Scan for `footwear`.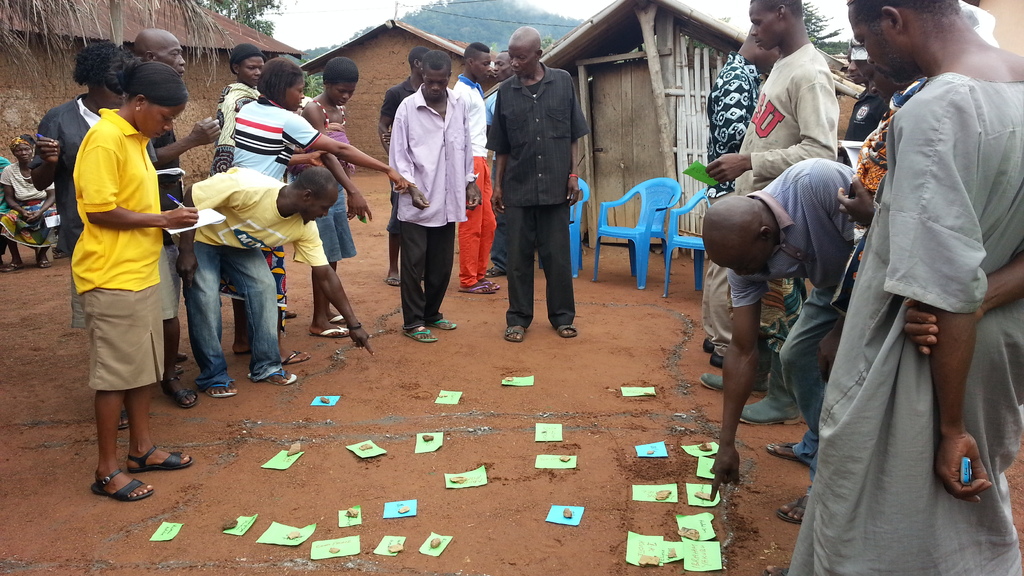
Scan result: locate(314, 323, 345, 340).
